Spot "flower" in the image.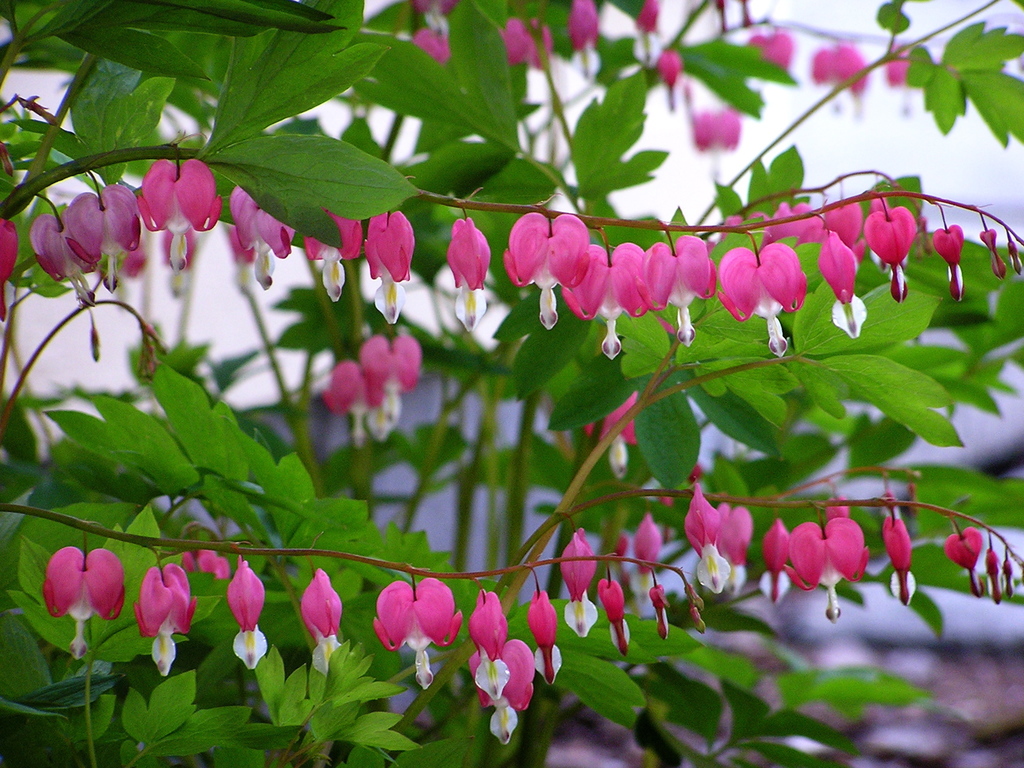
"flower" found at [x1=813, y1=40, x2=864, y2=94].
